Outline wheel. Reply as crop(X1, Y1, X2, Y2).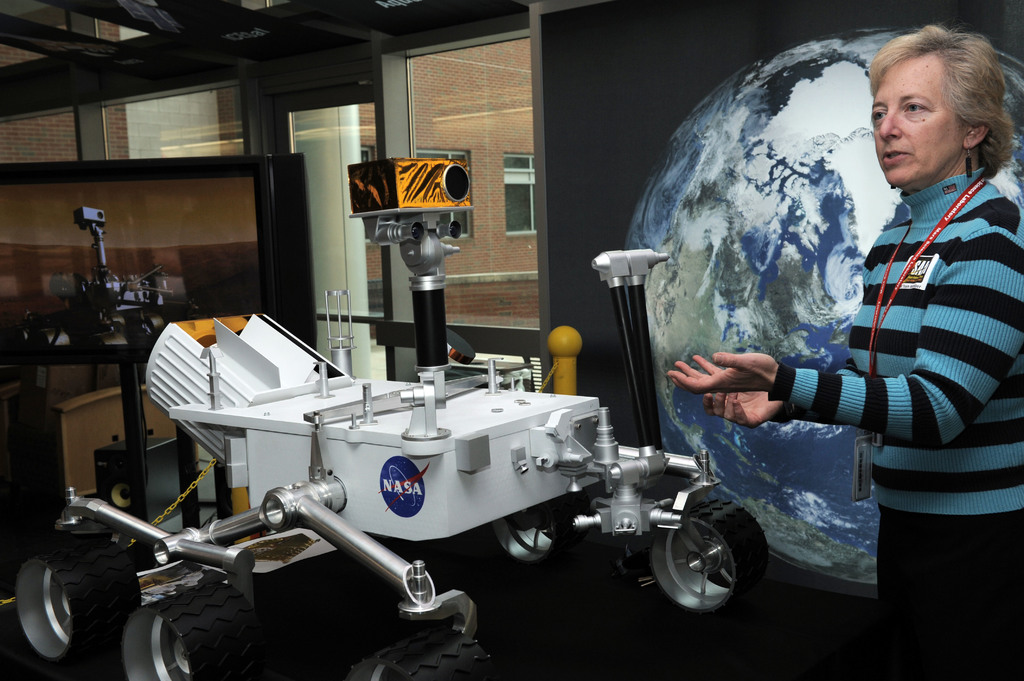
crop(654, 508, 752, 620).
